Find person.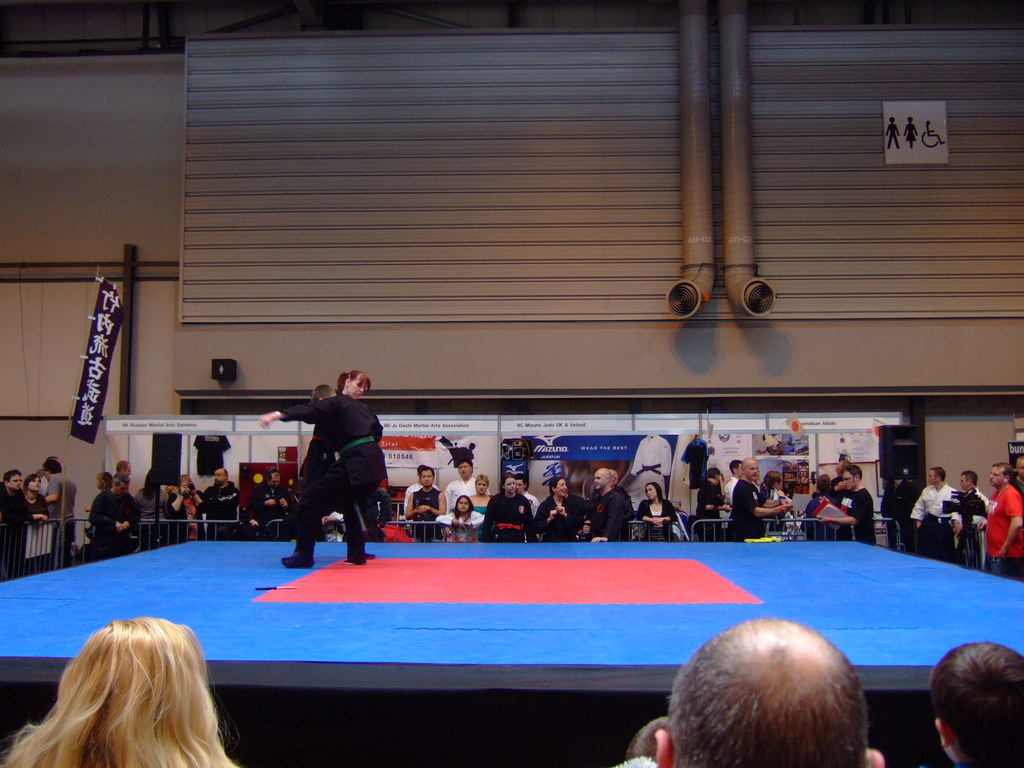
BBox(88, 477, 131, 554).
